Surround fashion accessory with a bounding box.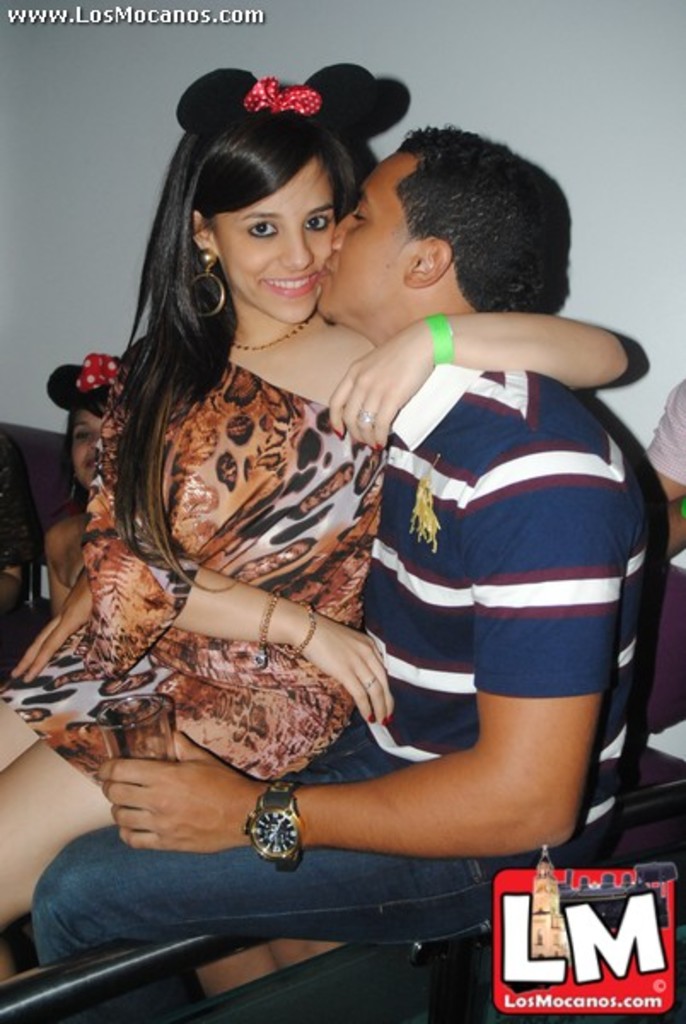
l=367, t=671, r=381, b=689.
